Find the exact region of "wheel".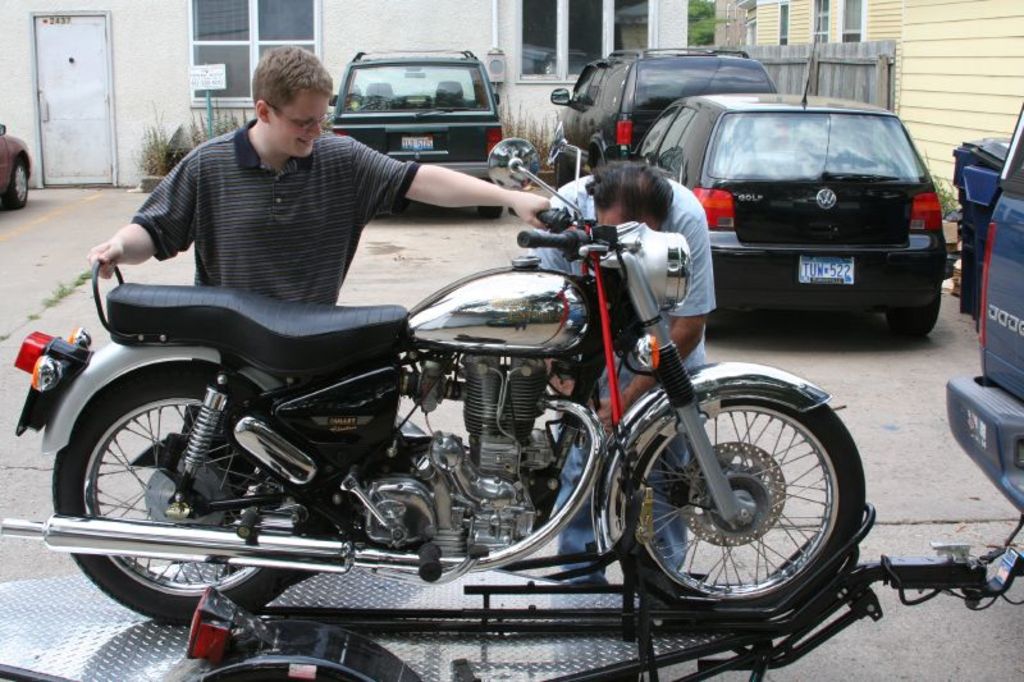
Exact region: <region>622, 372, 855, 642</region>.
